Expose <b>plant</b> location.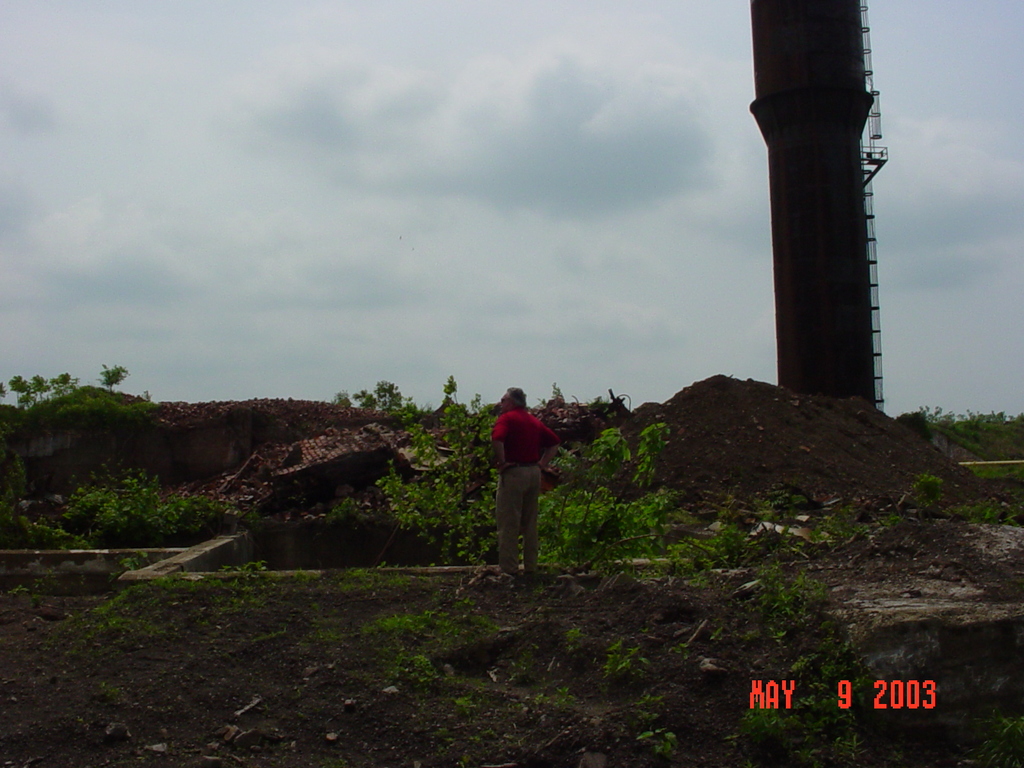
Exposed at (left=443, top=404, right=483, bottom=486).
